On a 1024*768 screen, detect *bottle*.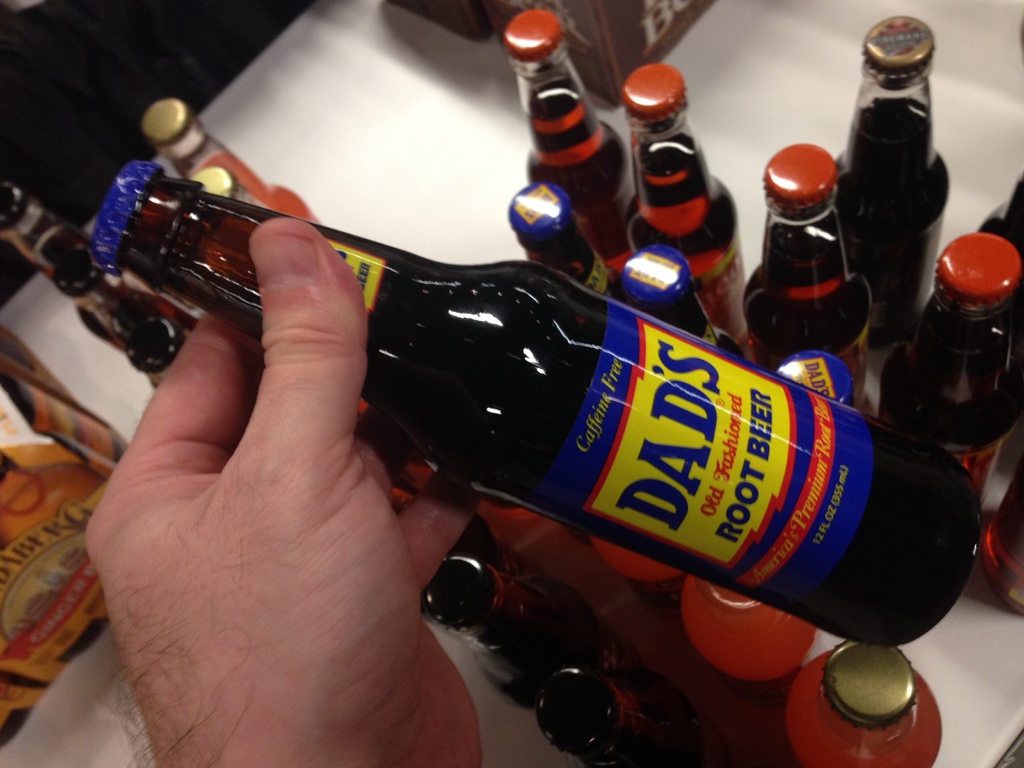
select_region(823, 8, 954, 348).
